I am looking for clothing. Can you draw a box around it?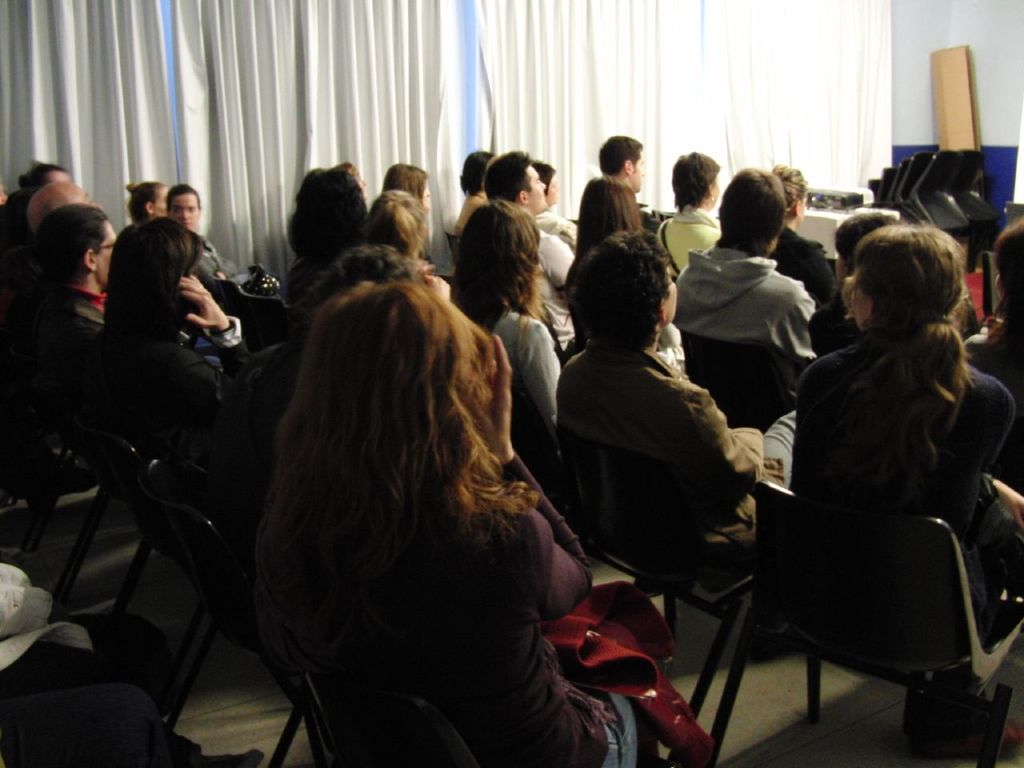
Sure, the bounding box is [256,450,642,767].
